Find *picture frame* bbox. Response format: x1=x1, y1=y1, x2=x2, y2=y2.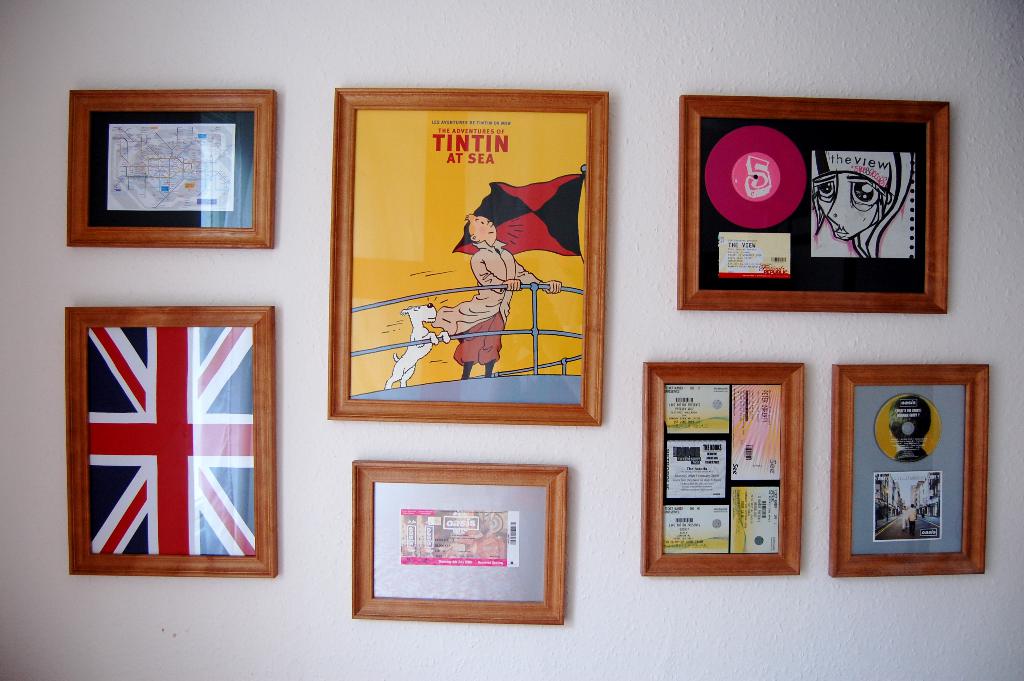
x1=61, y1=306, x2=275, y2=577.
